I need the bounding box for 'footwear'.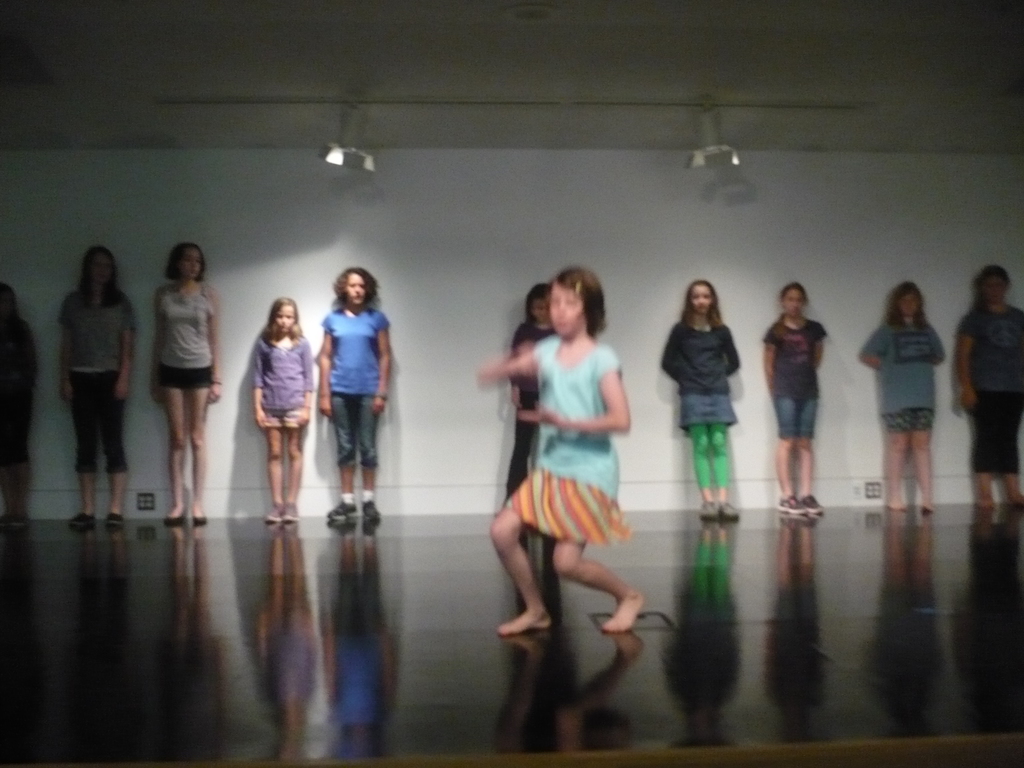
Here it is: crop(283, 500, 298, 525).
